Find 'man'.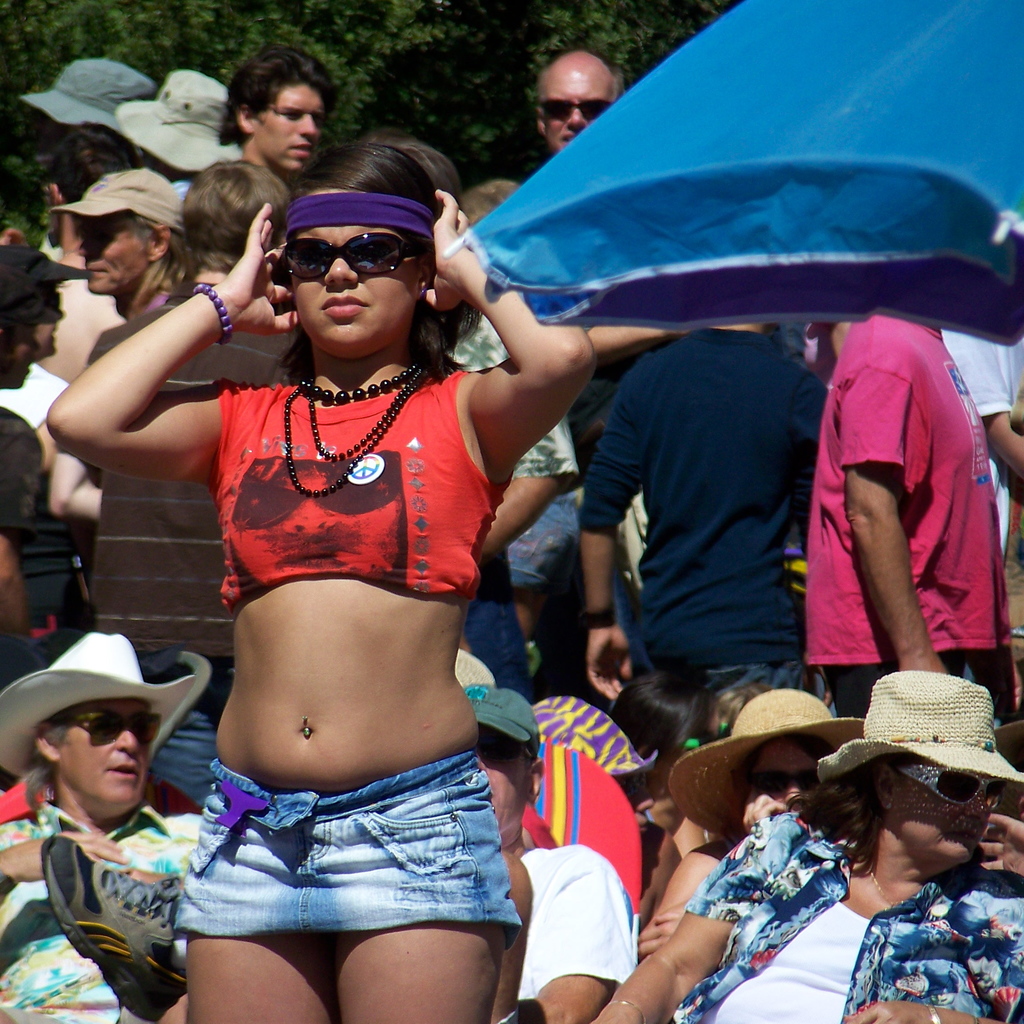
(529, 50, 634, 169).
